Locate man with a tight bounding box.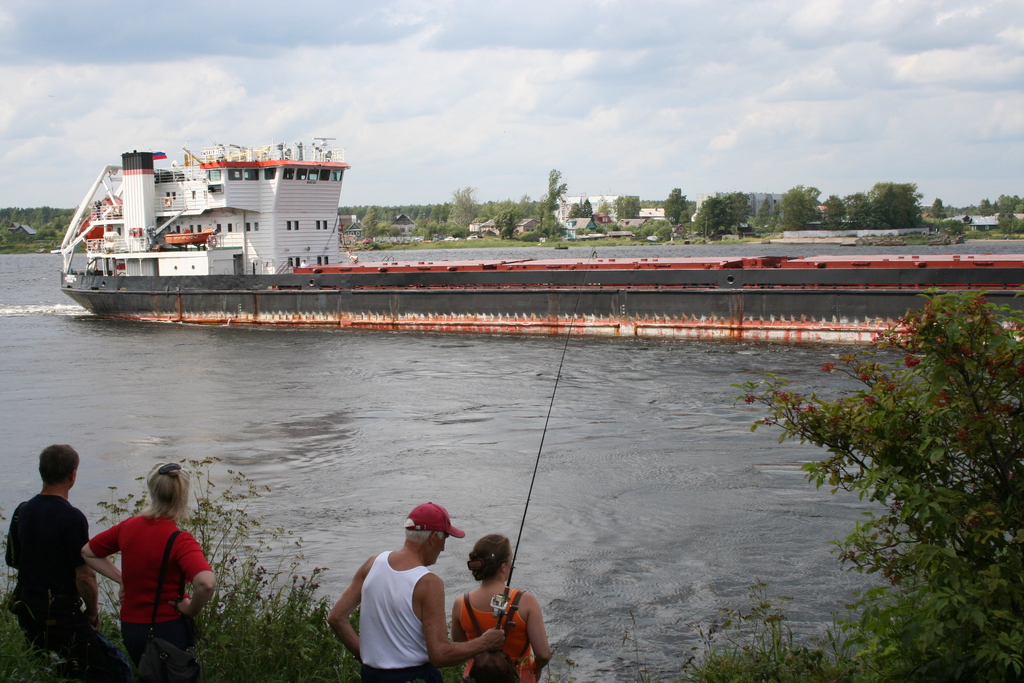
[3,441,142,682].
